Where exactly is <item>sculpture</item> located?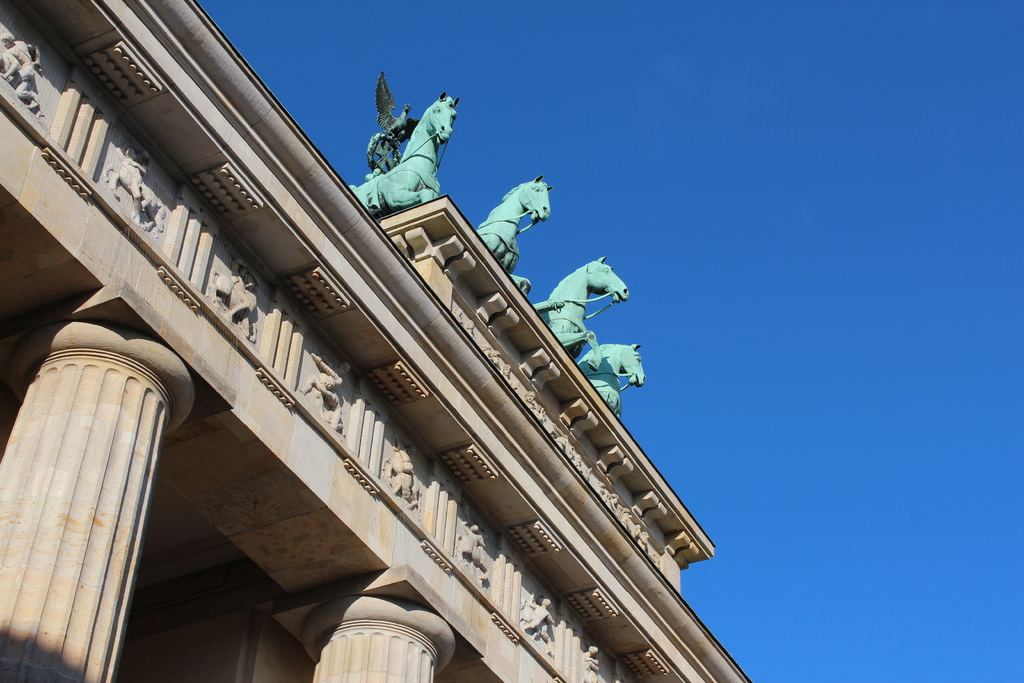
Its bounding box is bbox(454, 506, 505, 591).
